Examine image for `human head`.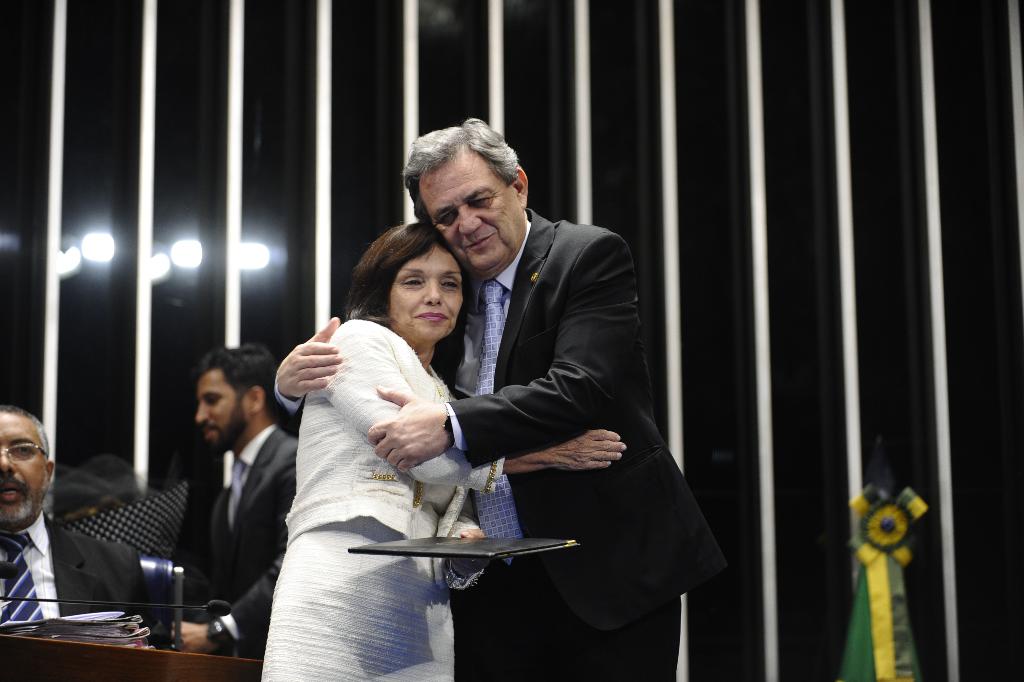
Examination result: (left=194, top=343, right=277, bottom=459).
